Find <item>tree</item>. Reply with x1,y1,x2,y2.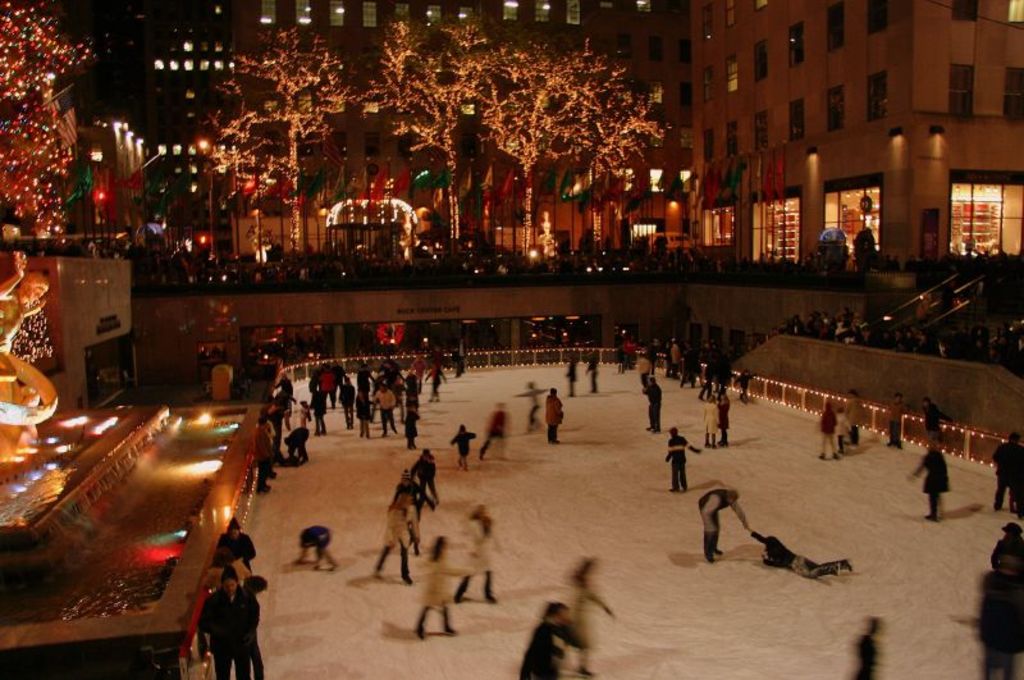
582,61,682,250.
